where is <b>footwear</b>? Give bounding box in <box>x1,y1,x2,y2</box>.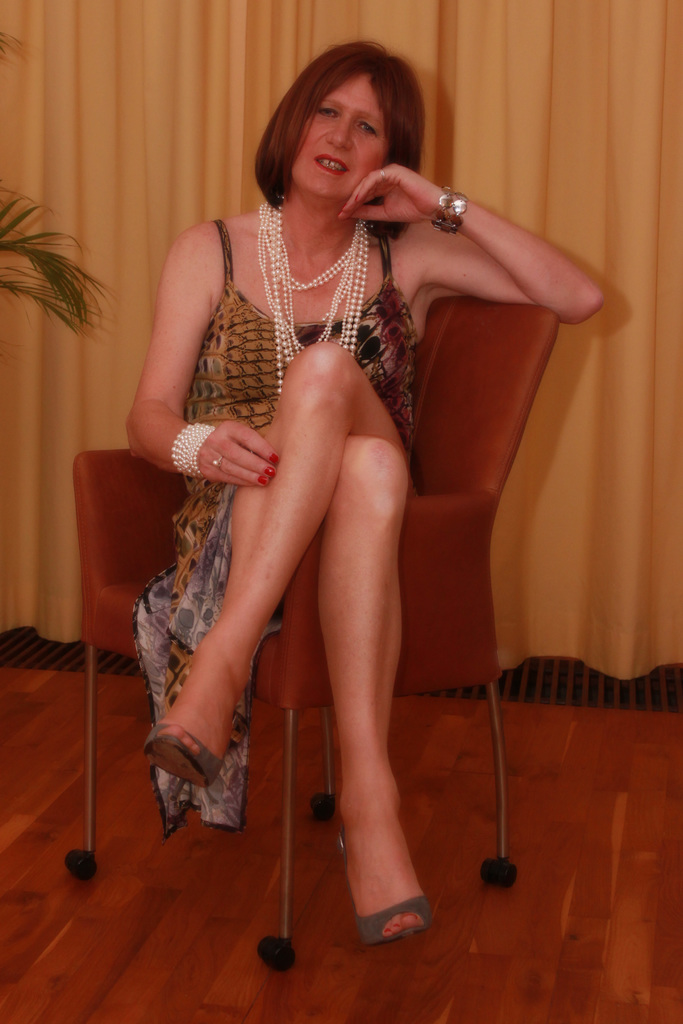
<box>342,829,429,952</box>.
